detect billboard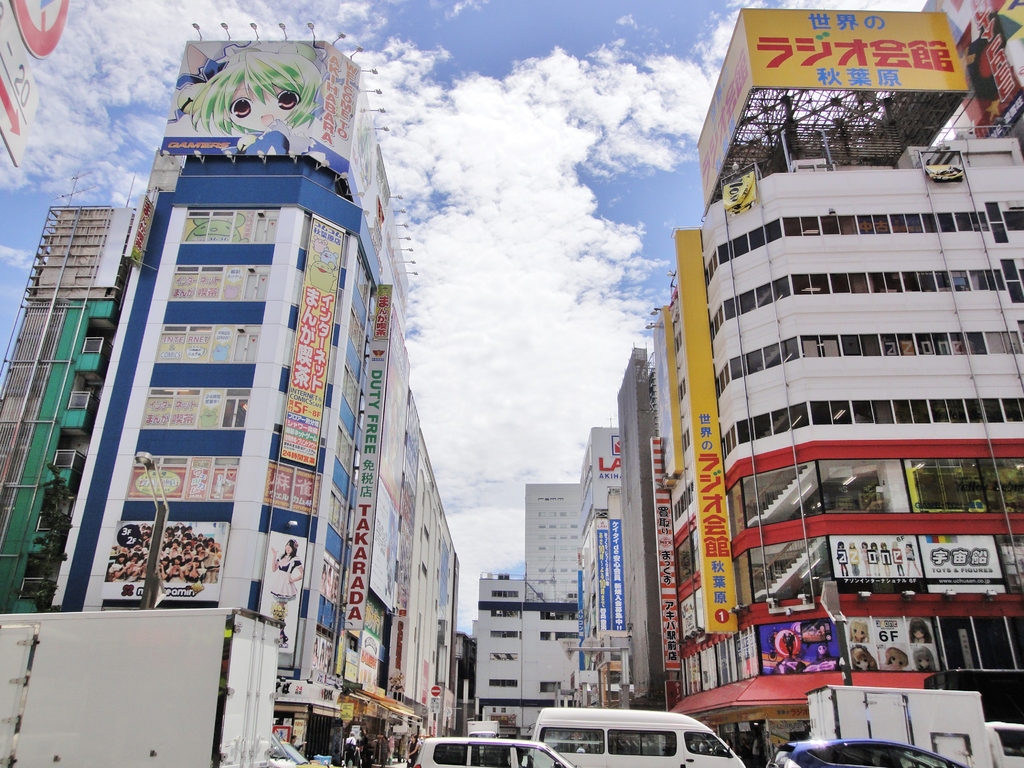
x1=159 y1=45 x2=354 y2=172
